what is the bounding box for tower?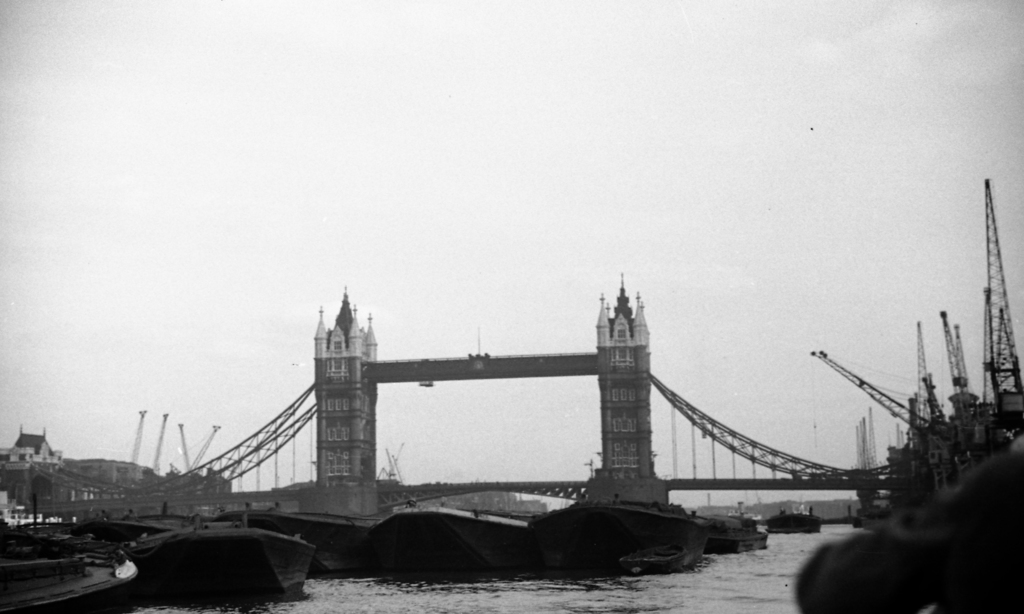
{"left": 299, "top": 274, "right": 385, "bottom": 503}.
